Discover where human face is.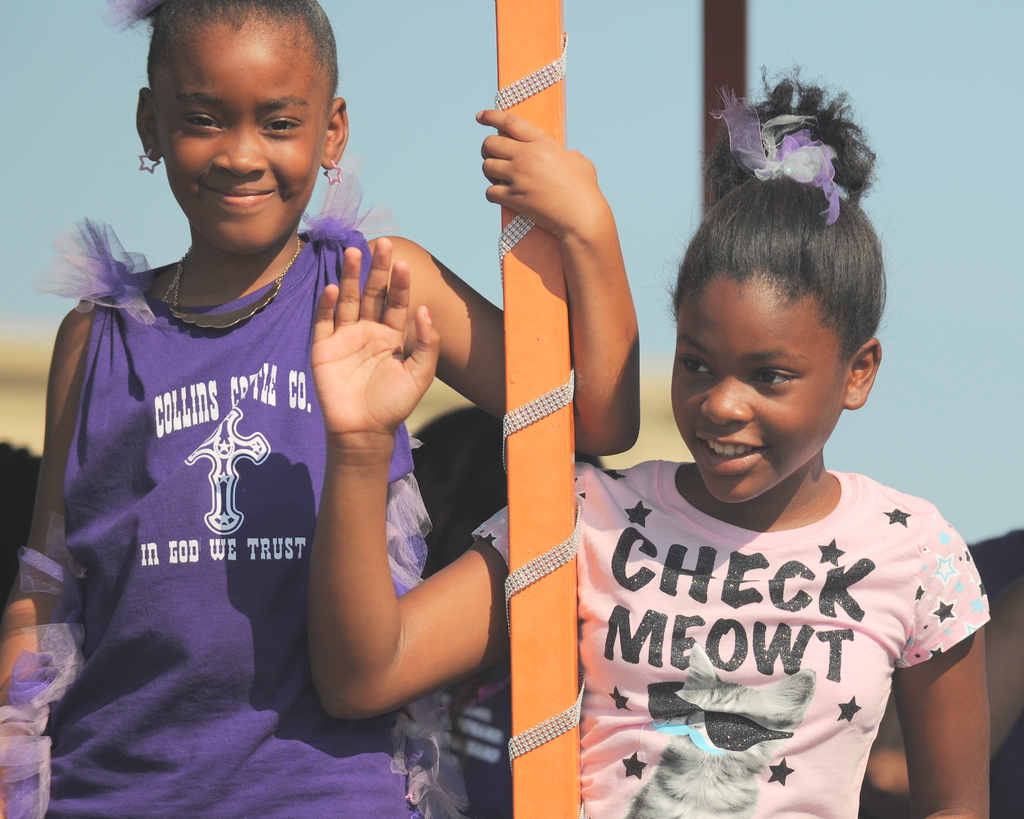
Discovered at [left=163, top=49, right=323, bottom=257].
